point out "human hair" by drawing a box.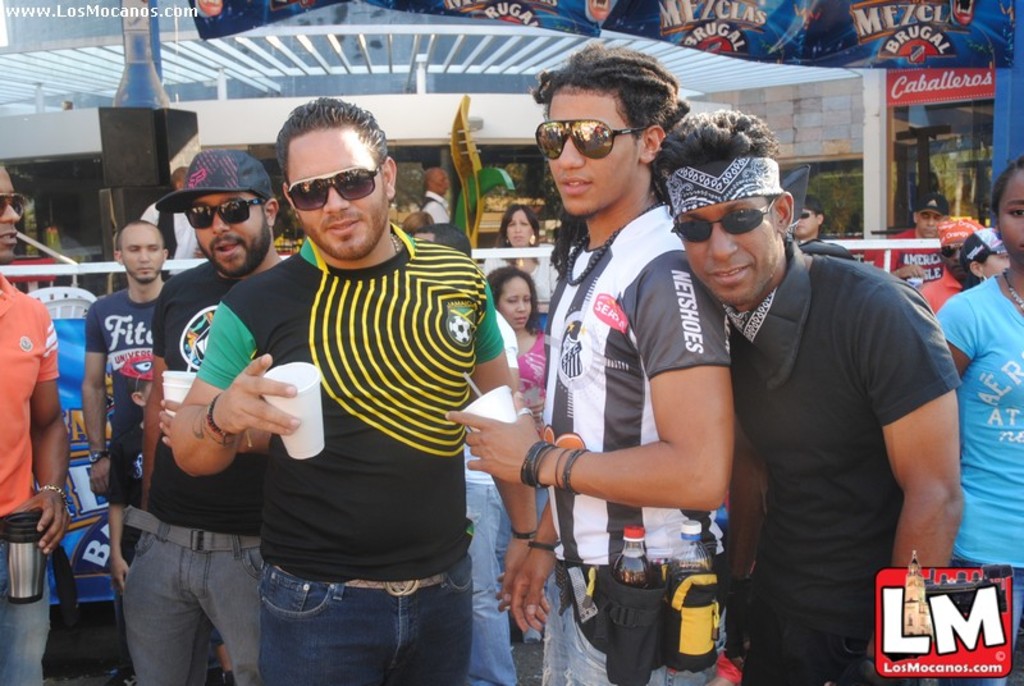
[273,104,390,196].
